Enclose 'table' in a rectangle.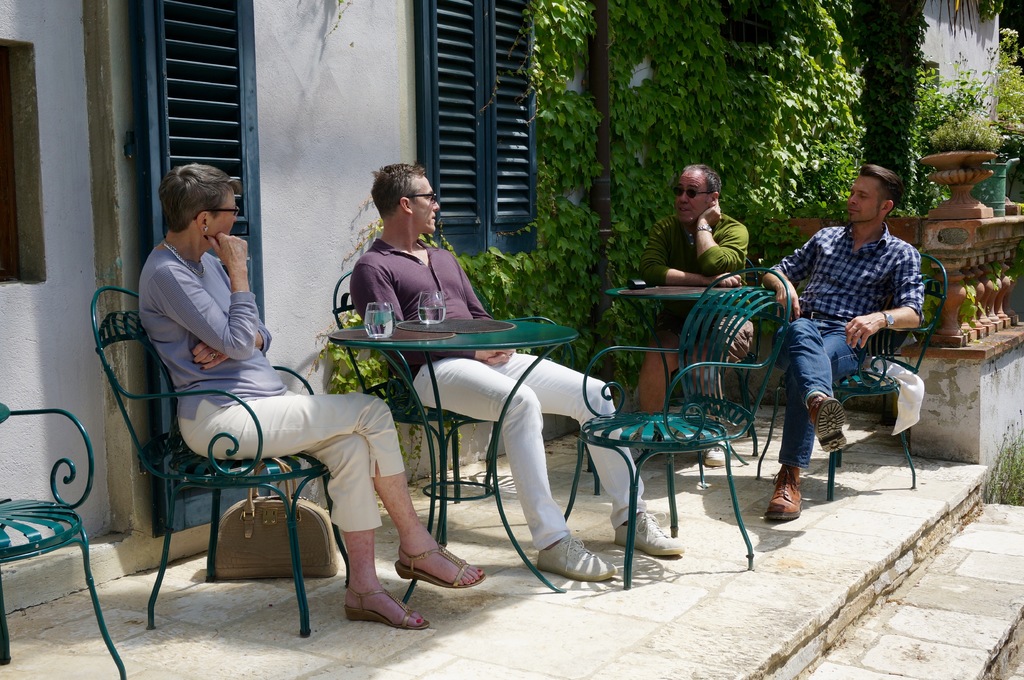
left=296, top=312, right=649, bottom=571.
